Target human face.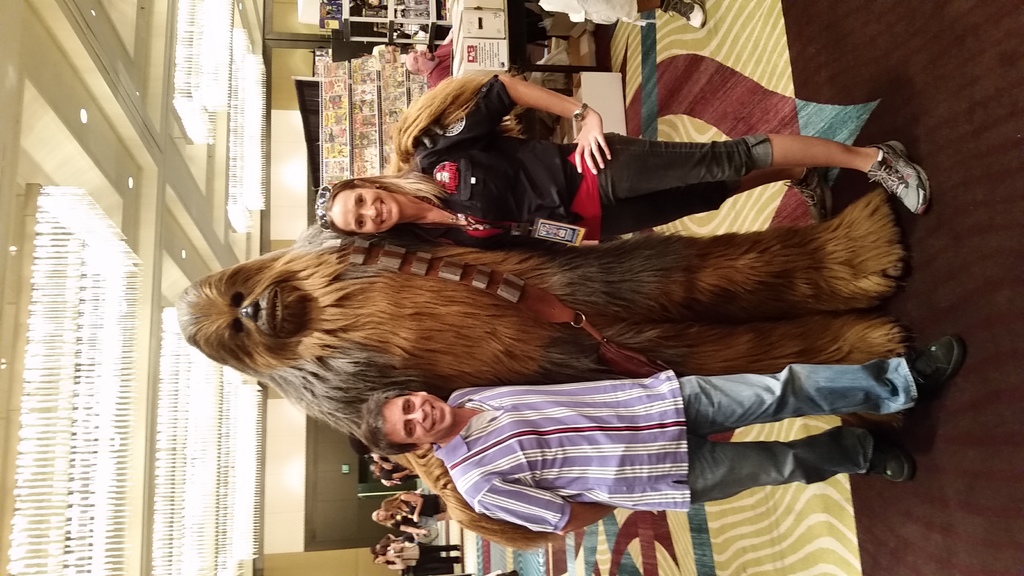
Target region: locate(404, 45, 433, 69).
